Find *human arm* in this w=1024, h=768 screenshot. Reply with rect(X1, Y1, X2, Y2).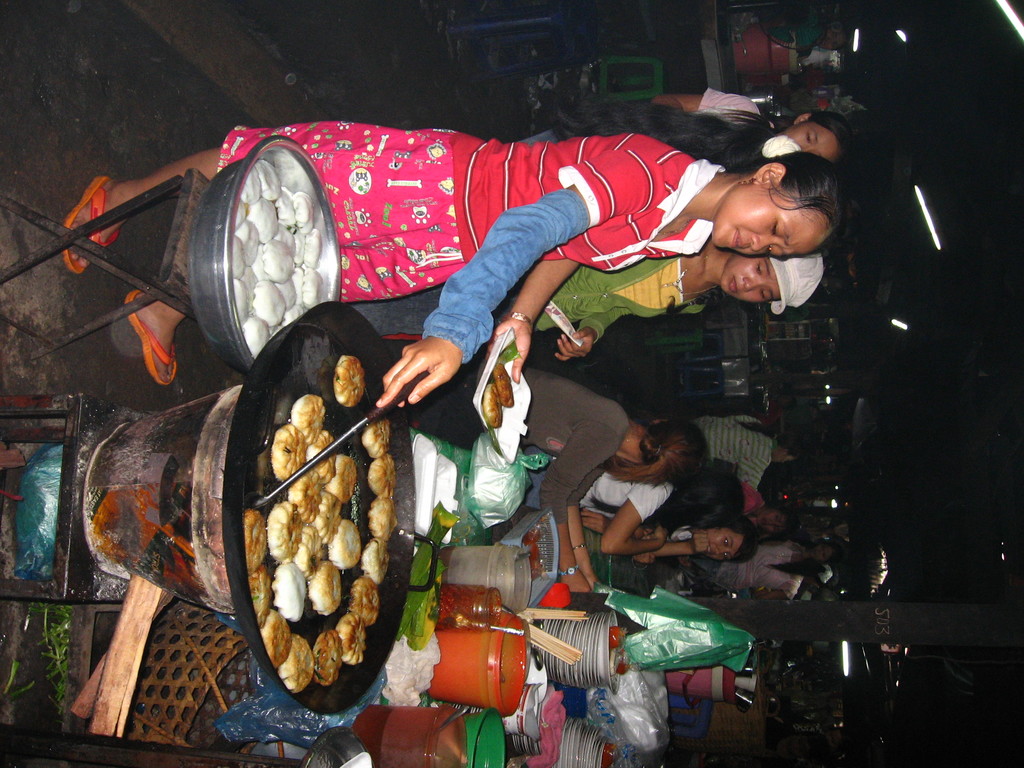
rect(650, 84, 760, 111).
